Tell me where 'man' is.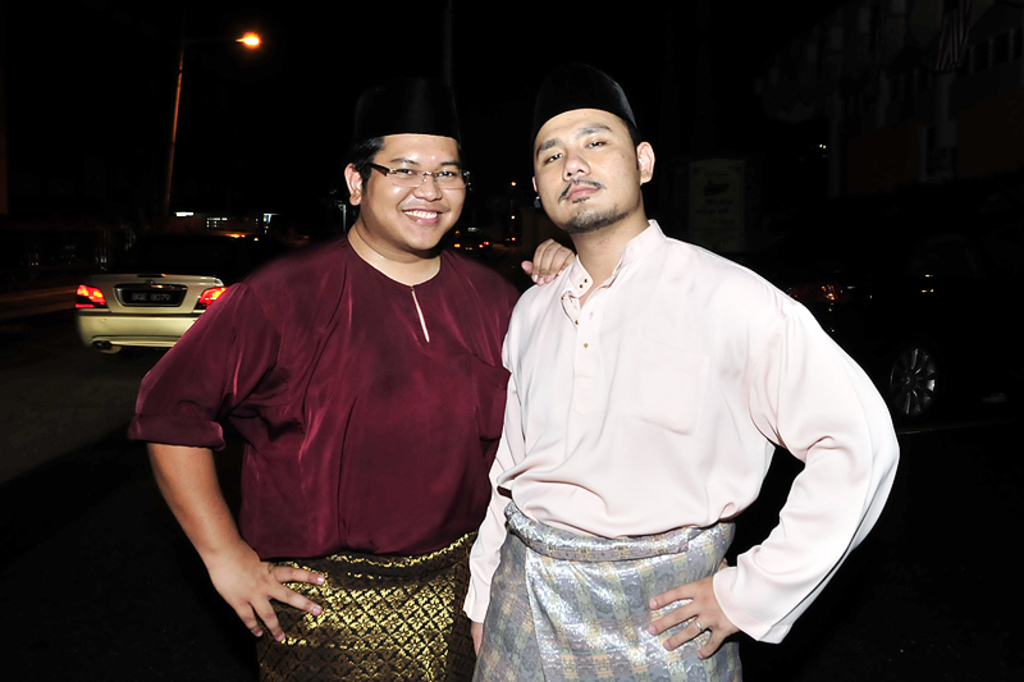
'man' is at region(462, 88, 901, 681).
